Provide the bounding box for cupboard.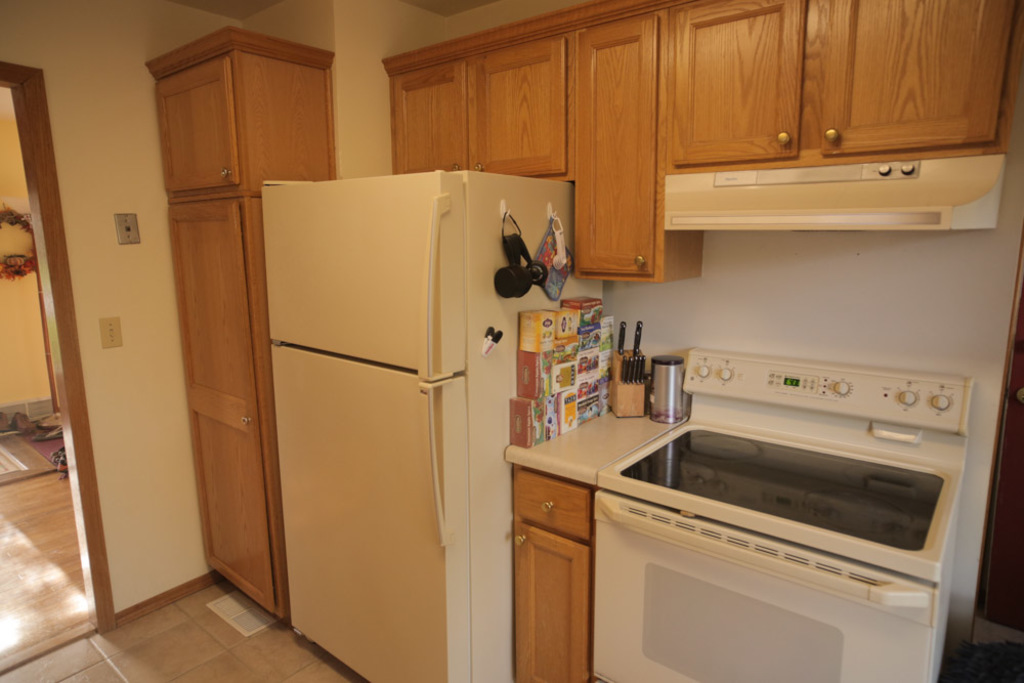
[505,467,591,682].
